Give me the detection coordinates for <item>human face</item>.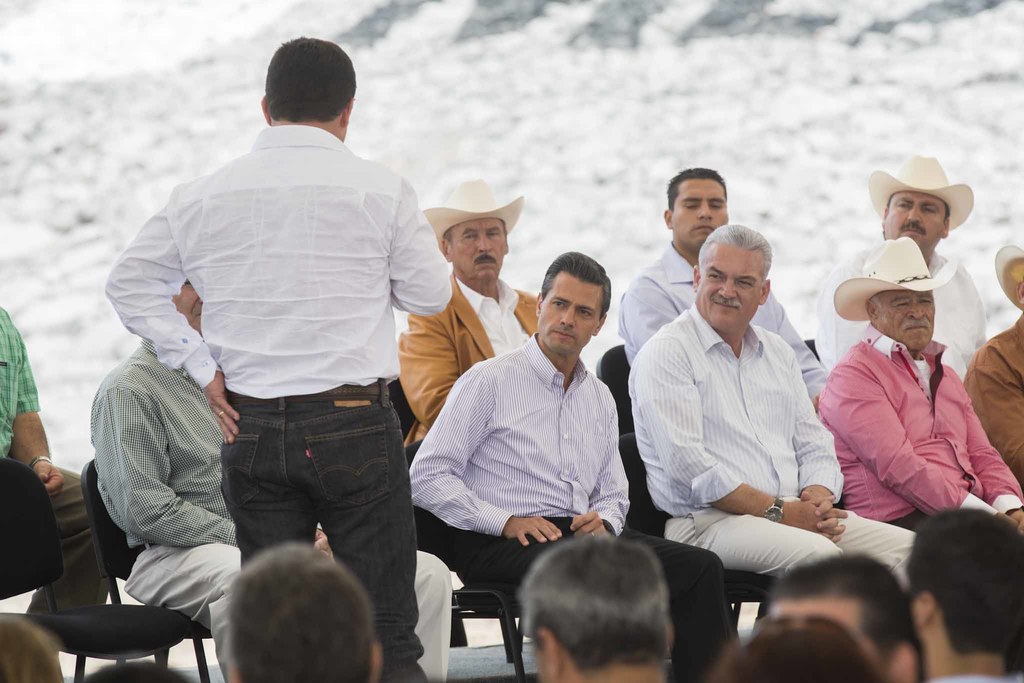
(172, 278, 203, 331).
